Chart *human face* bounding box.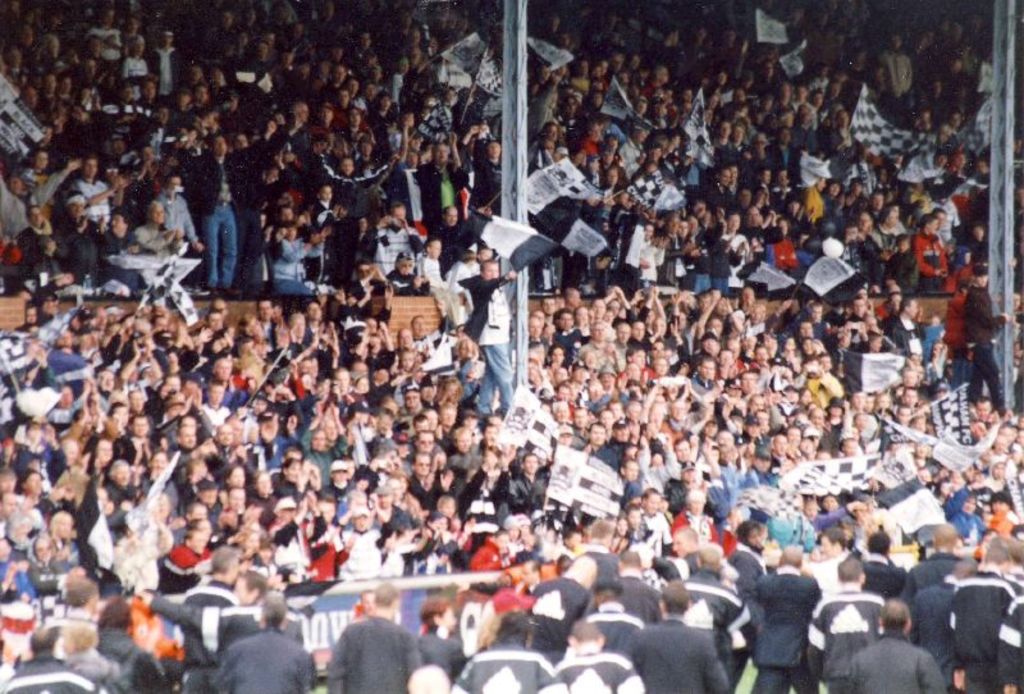
Charted: box=[356, 36, 367, 46].
